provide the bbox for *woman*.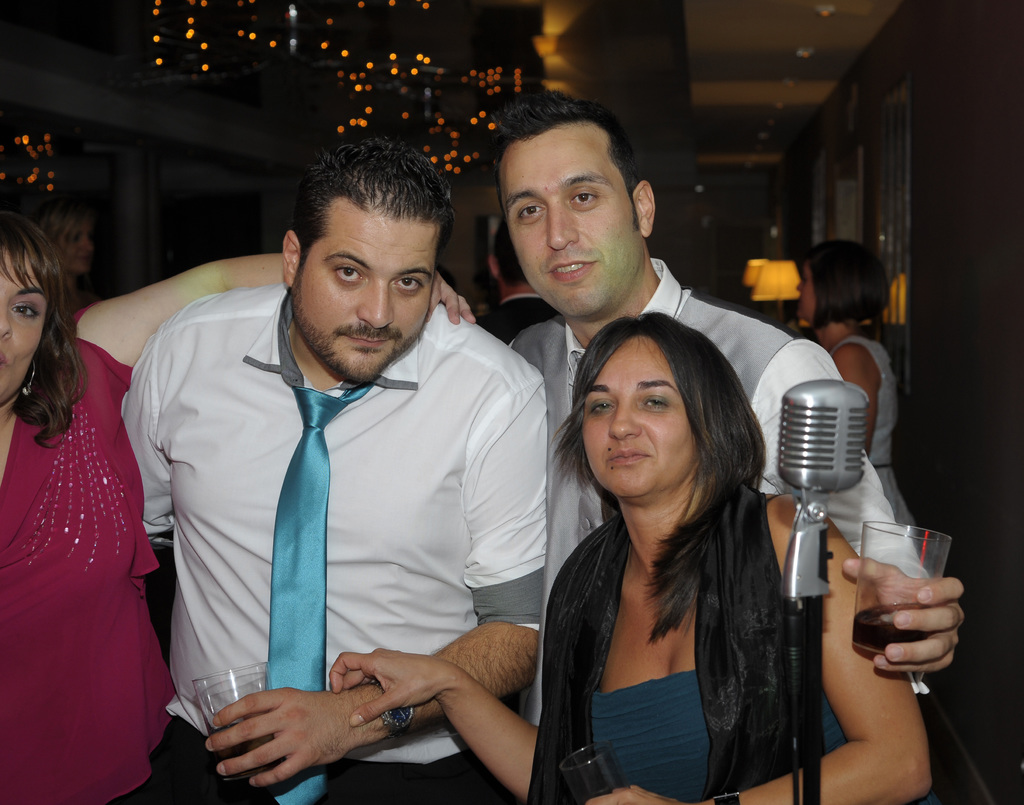
region(790, 239, 924, 546).
